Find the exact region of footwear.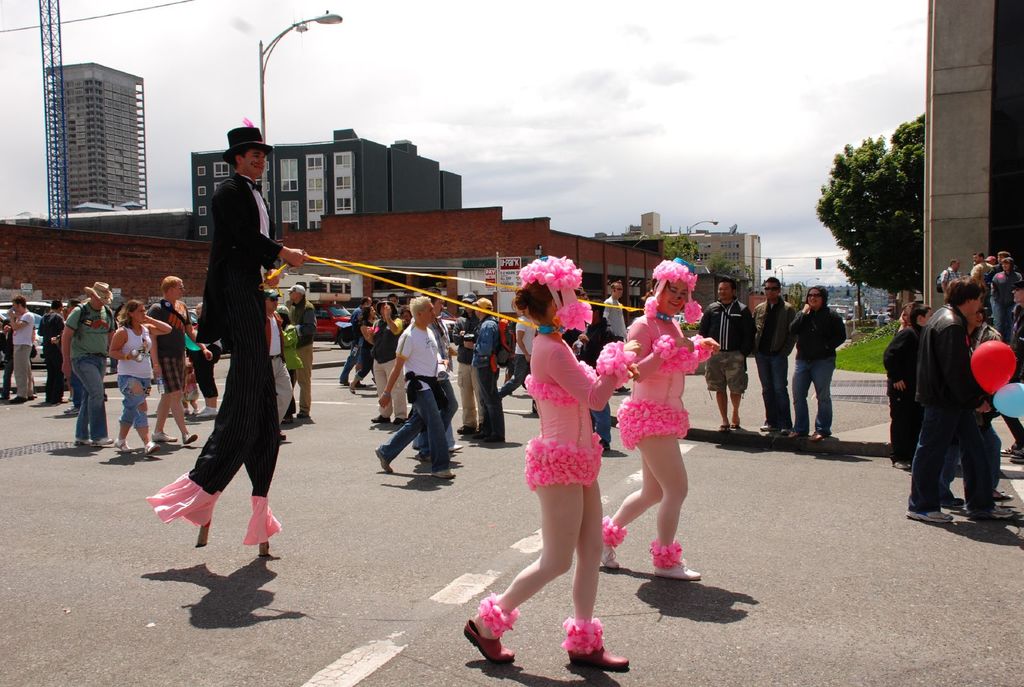
Exact region: select_region(373, 446, 394, 474).
